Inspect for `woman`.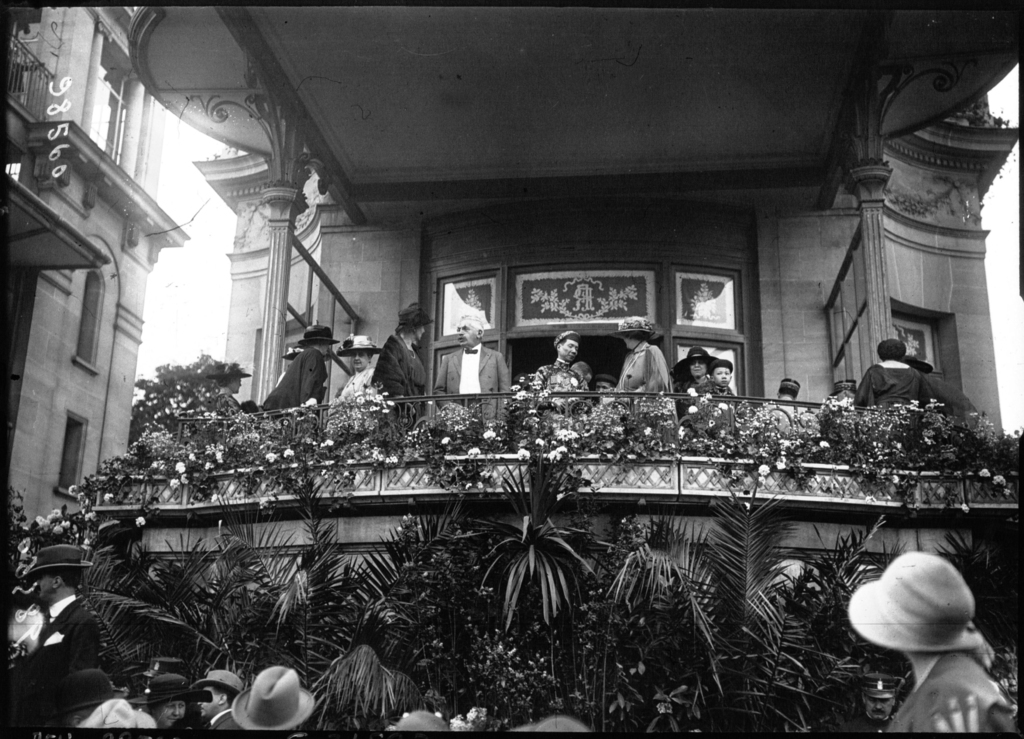
Inspection: box=[333, 333, 378, 405].
